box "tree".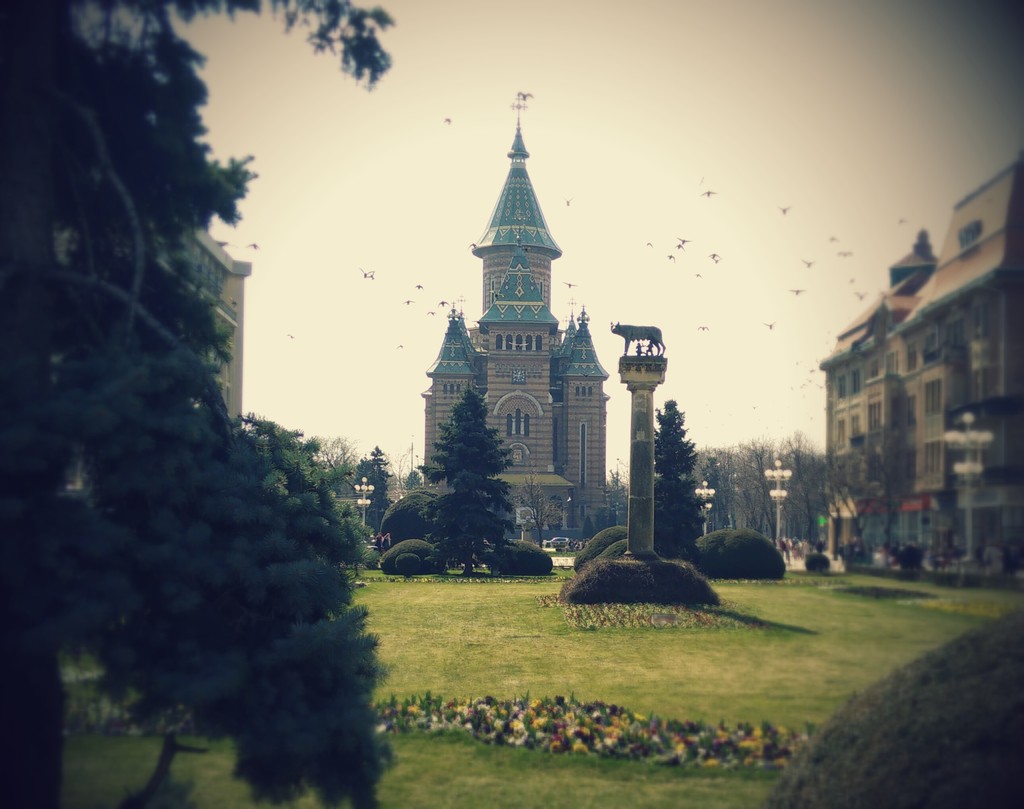
486/539/555/578.
